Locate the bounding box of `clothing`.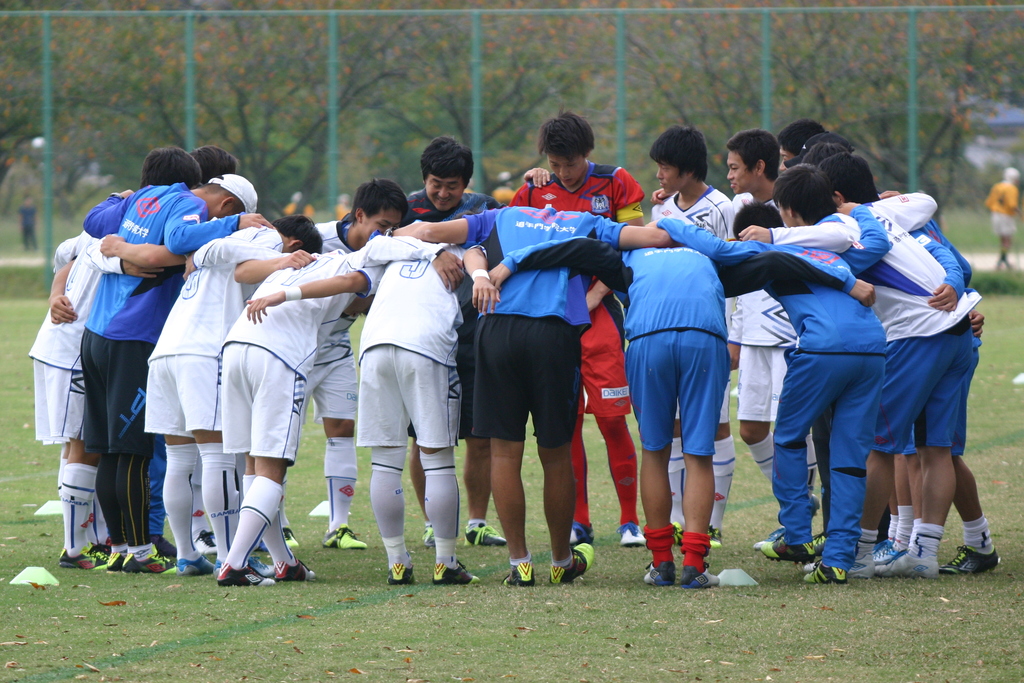
Bounding box: [769, 200, 980, 453].
